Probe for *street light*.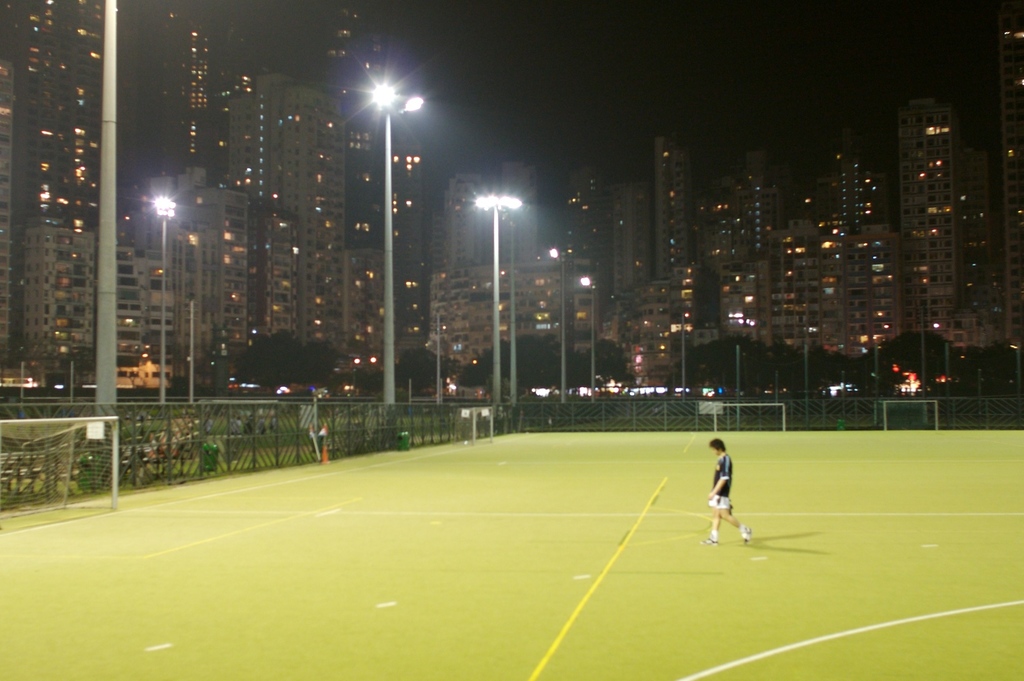
Probe result: Rect(576, 277, 598, 391).
